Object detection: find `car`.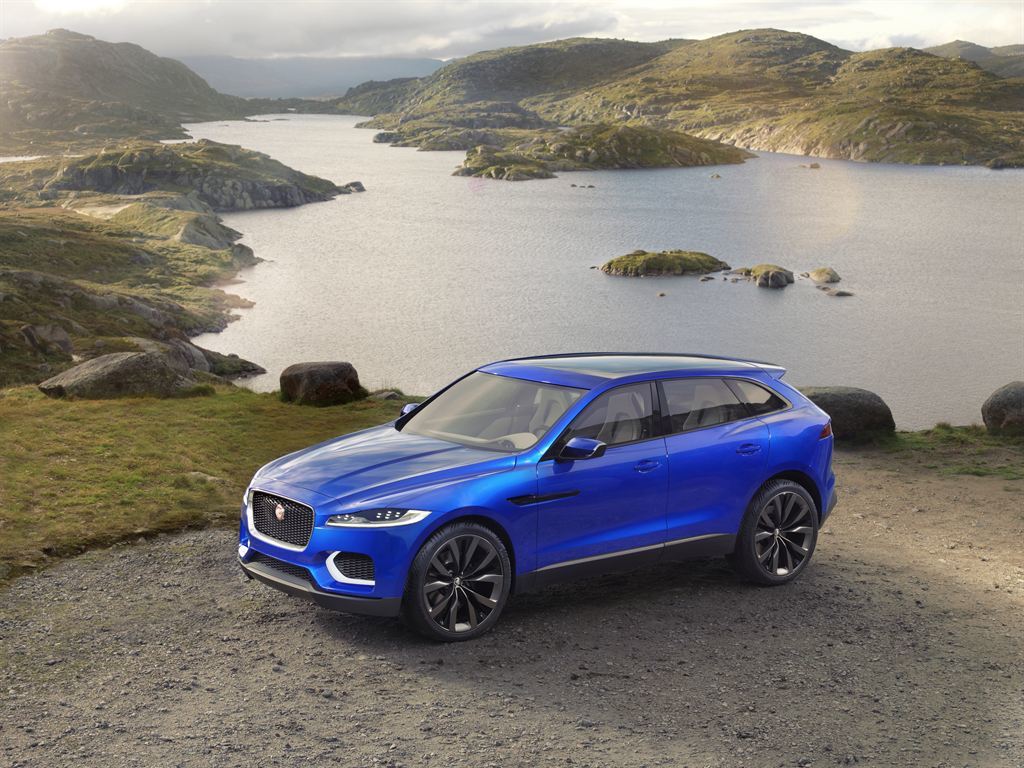
(235,352,841,647).
